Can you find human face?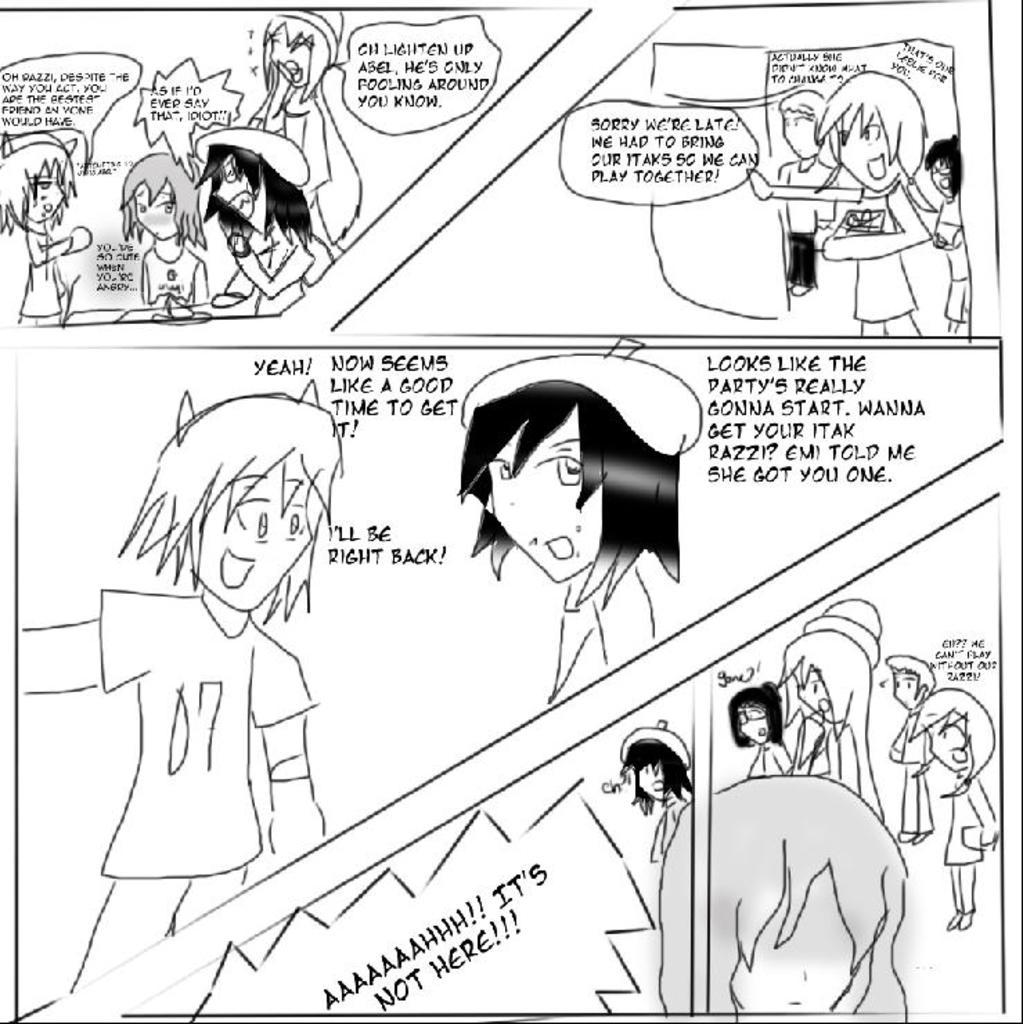
Yes, bounding box: [left=483, top=399, right=605, bottom=581].
